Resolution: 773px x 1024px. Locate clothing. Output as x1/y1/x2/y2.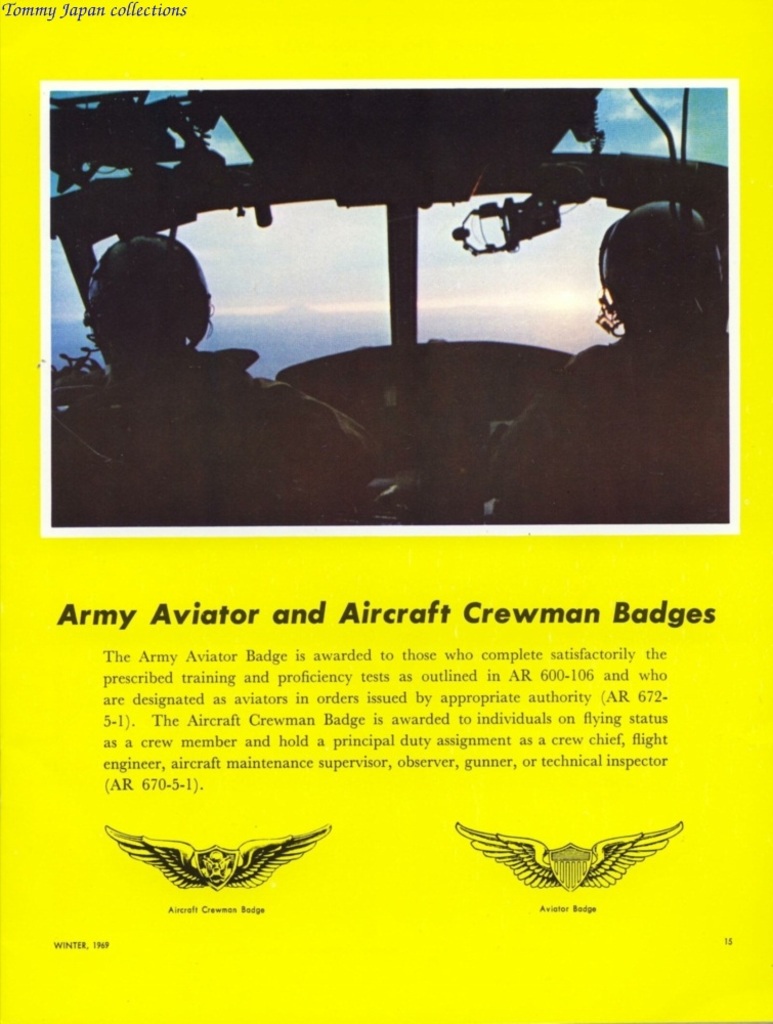
486/346/727/524.
